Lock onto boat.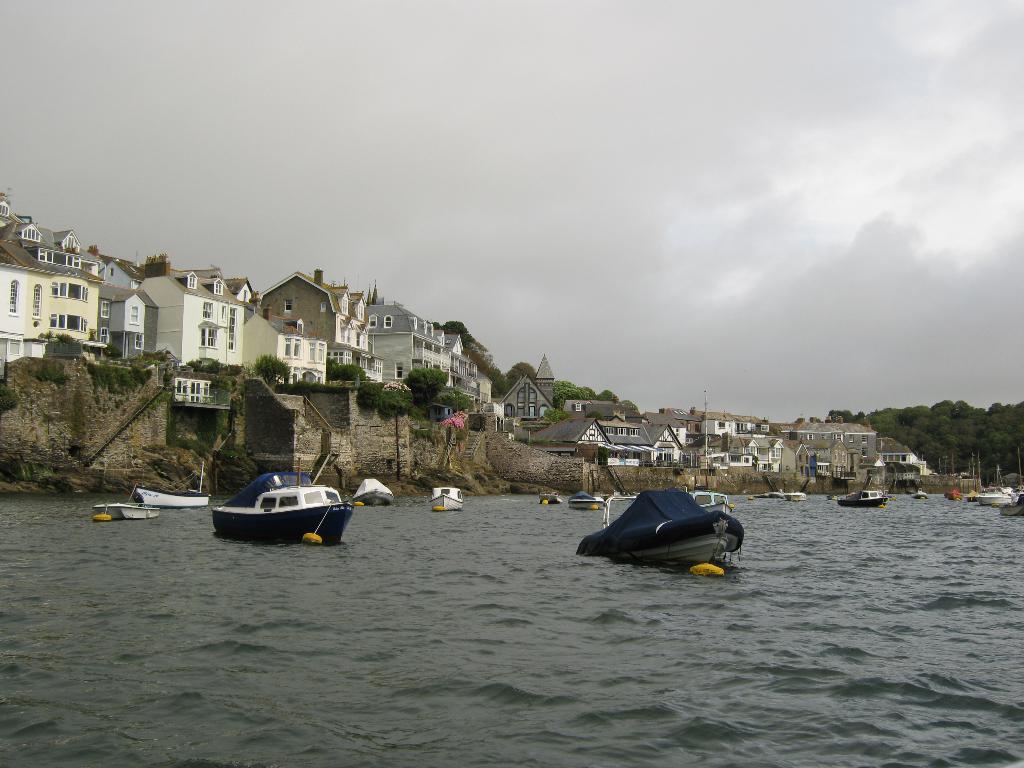
Locked: {"left": 758, "top": 490, "right": 814, "bottom": 508}.
